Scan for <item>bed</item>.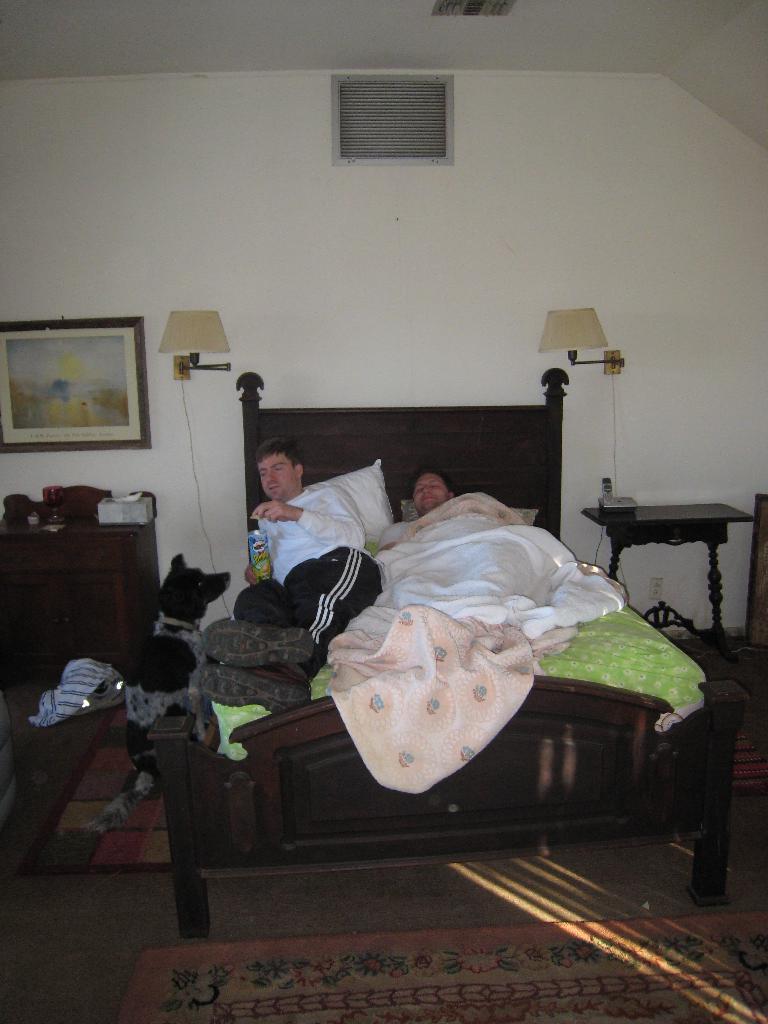
Scan result: bbox=[139, 360, 758, 940].
